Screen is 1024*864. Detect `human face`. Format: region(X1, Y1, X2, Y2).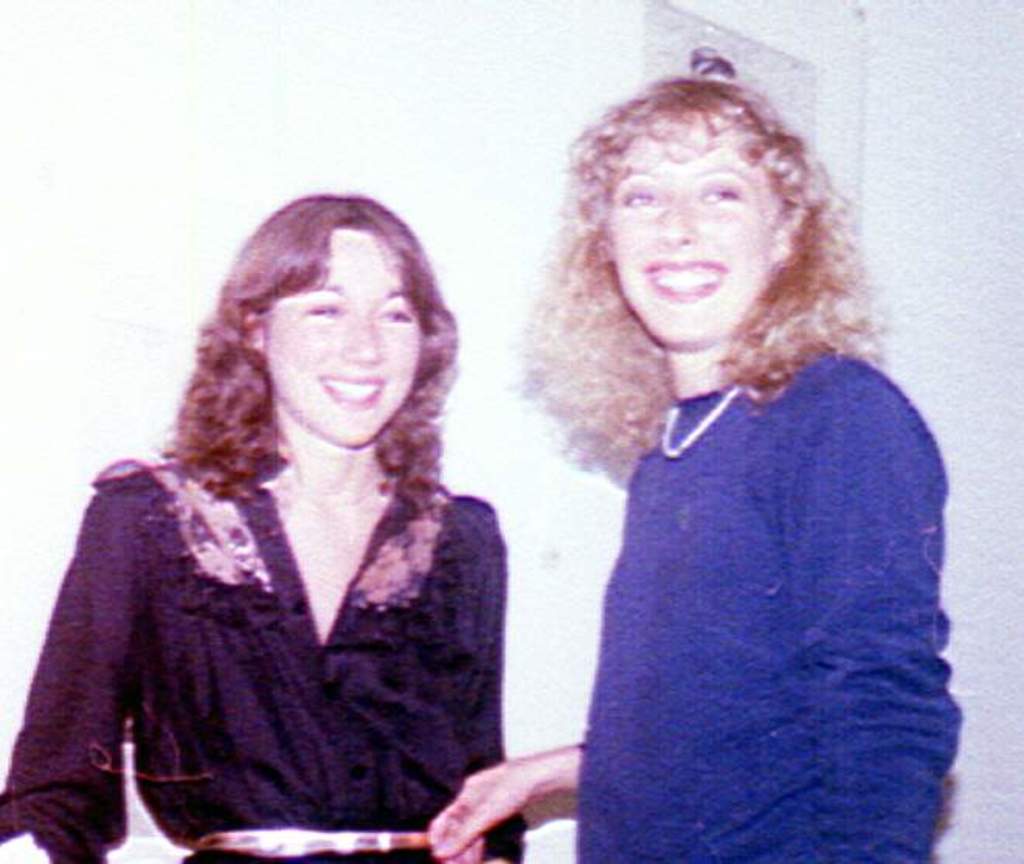
region(605, 130, 794, 352).
